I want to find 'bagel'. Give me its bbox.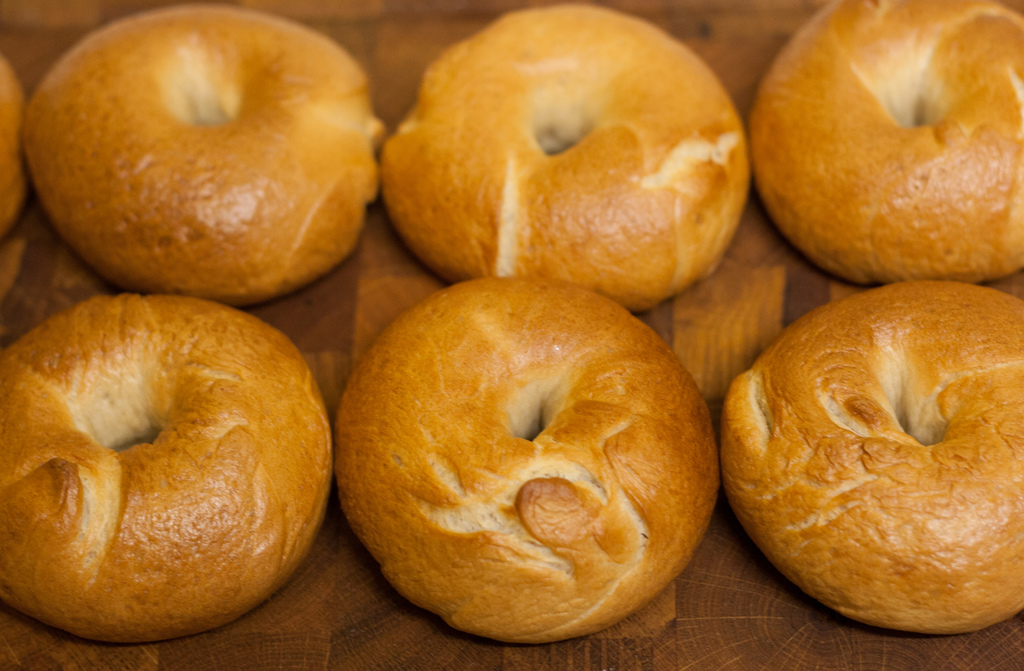
bbox=[336, 277, 714, 640].
